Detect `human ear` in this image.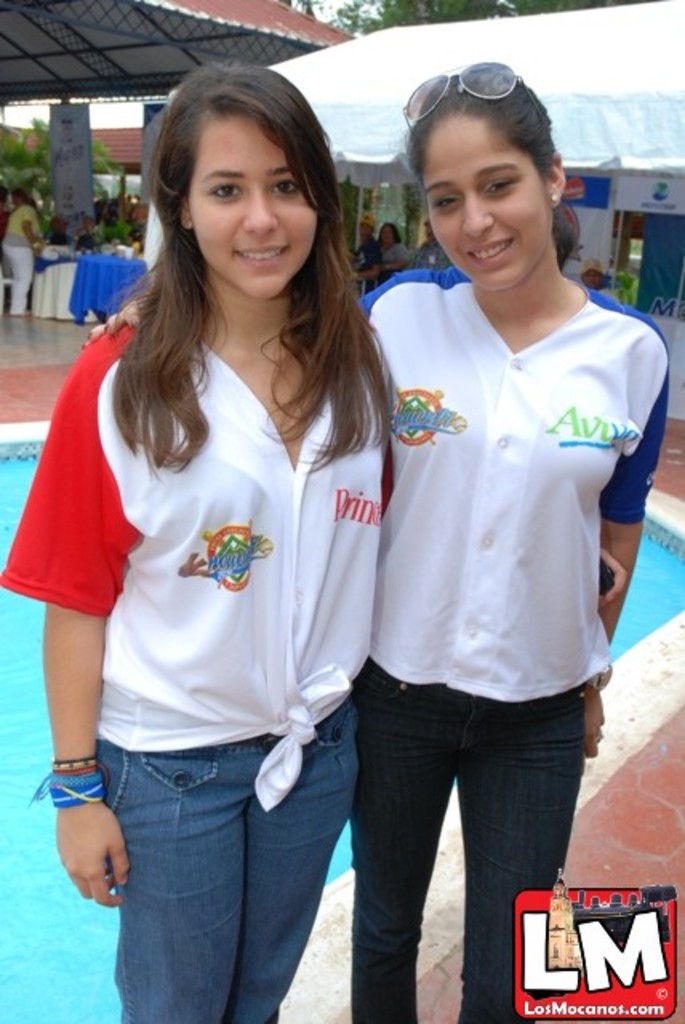
Detection: 546 149 571 203.
